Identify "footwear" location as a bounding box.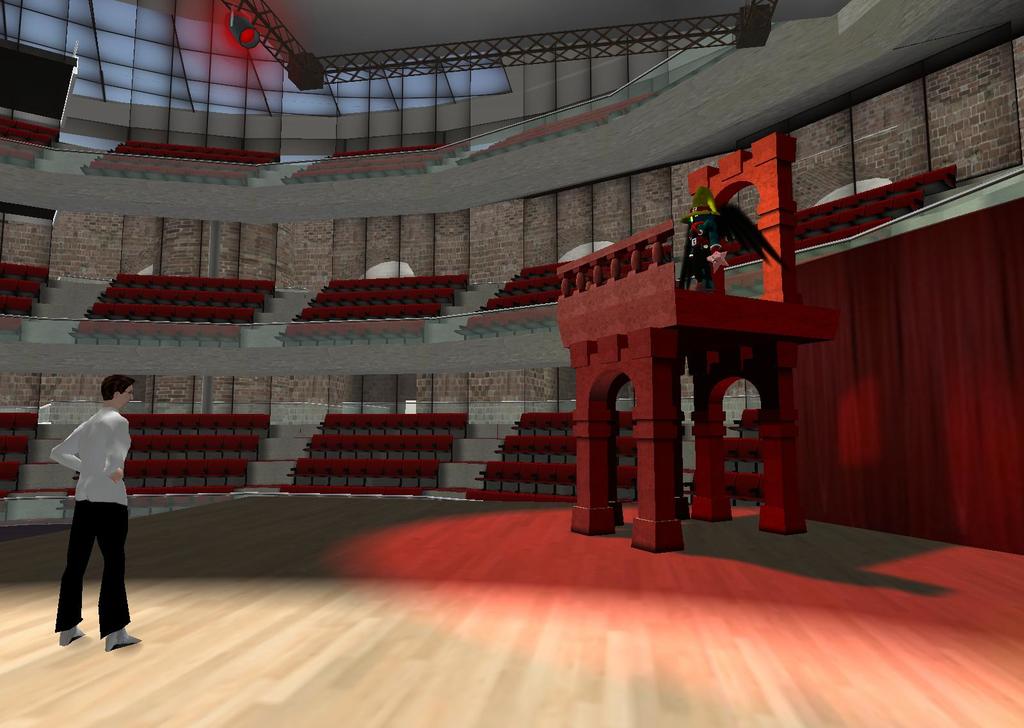
detection(58, 623, 87, 649).
